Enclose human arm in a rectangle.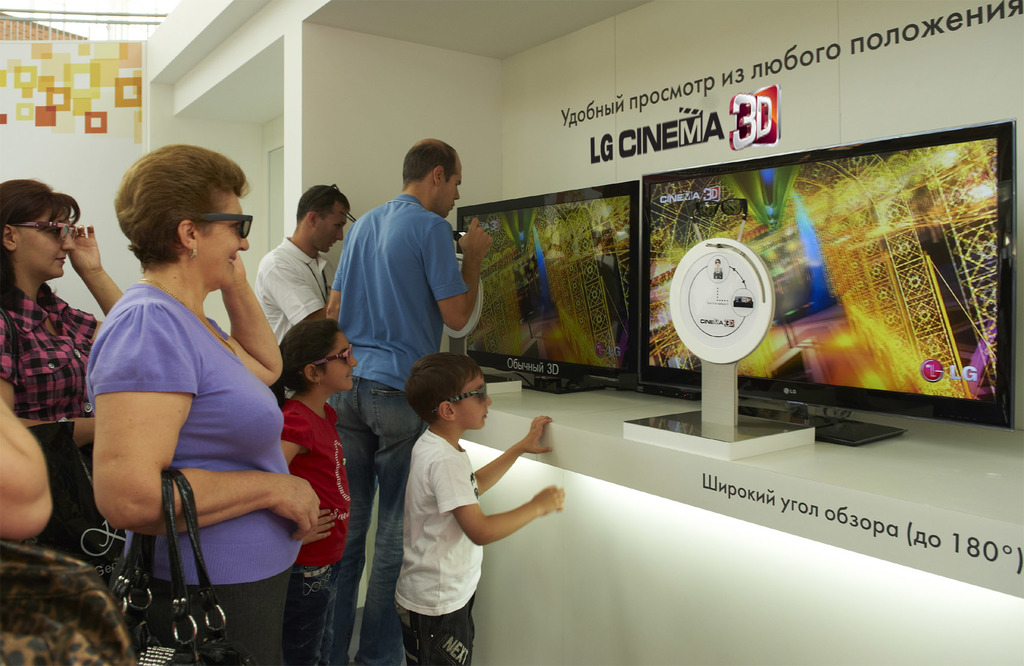
{"x1": 326, "y1": 275, "x2": 344, "y2": 311}.
